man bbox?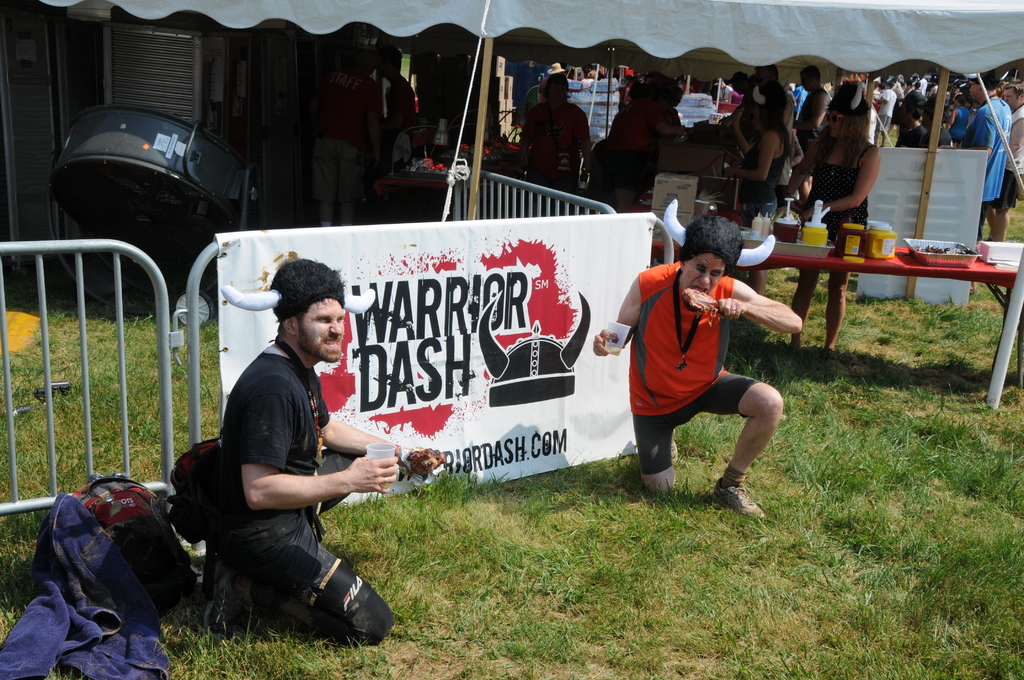
<region>591, 195, 805, 521</region>
